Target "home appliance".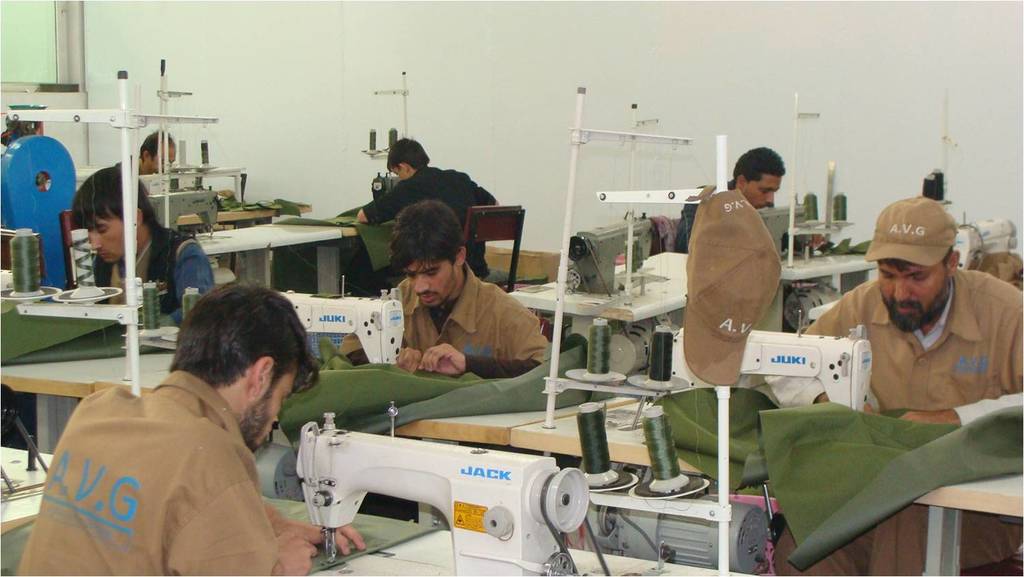
Target region: crop(567, 216, 657, 298).
